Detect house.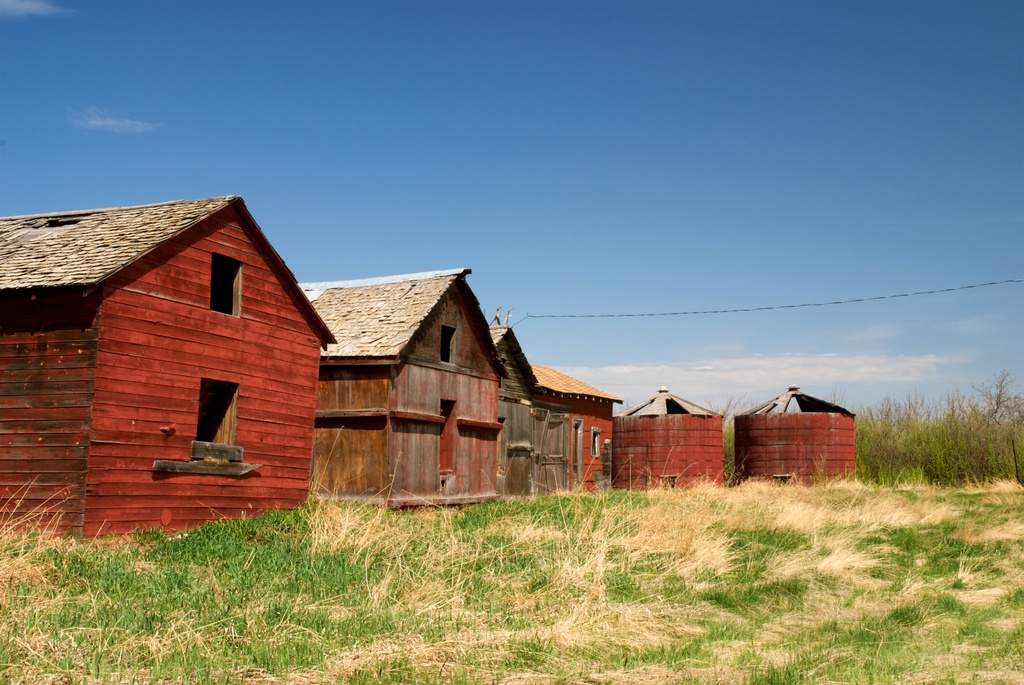
Detected at detection(17, 185, 332, 541).
